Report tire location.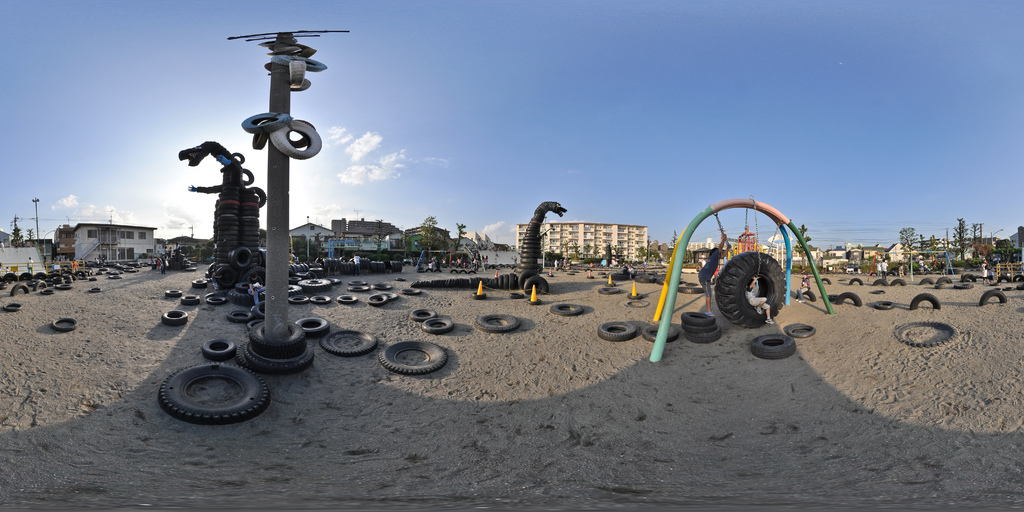
Report: (795,289,817,302).
